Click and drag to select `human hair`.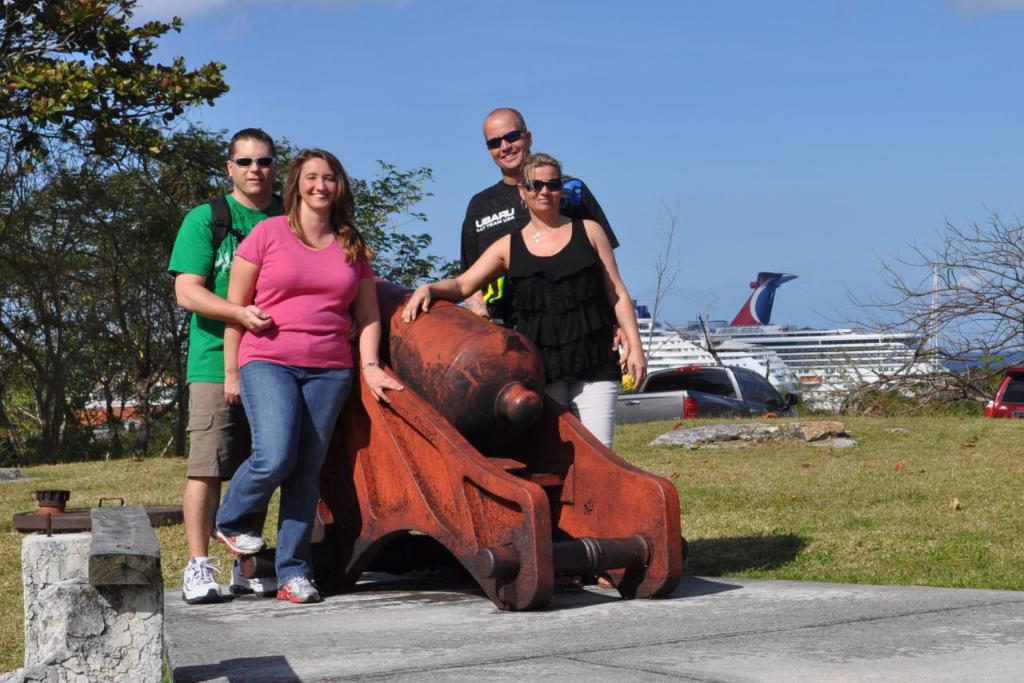
Selection: Rect(513, 147, 567, 195).
